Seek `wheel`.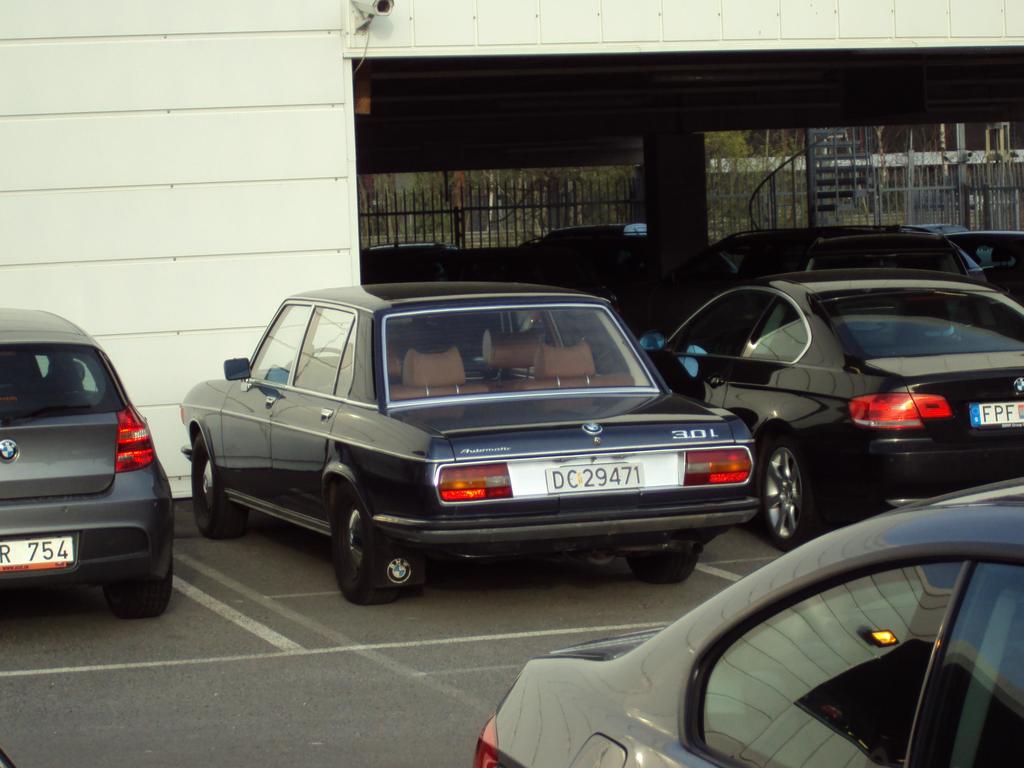
pyautogui.locateOnScreen(104, 569, 173, 625).
